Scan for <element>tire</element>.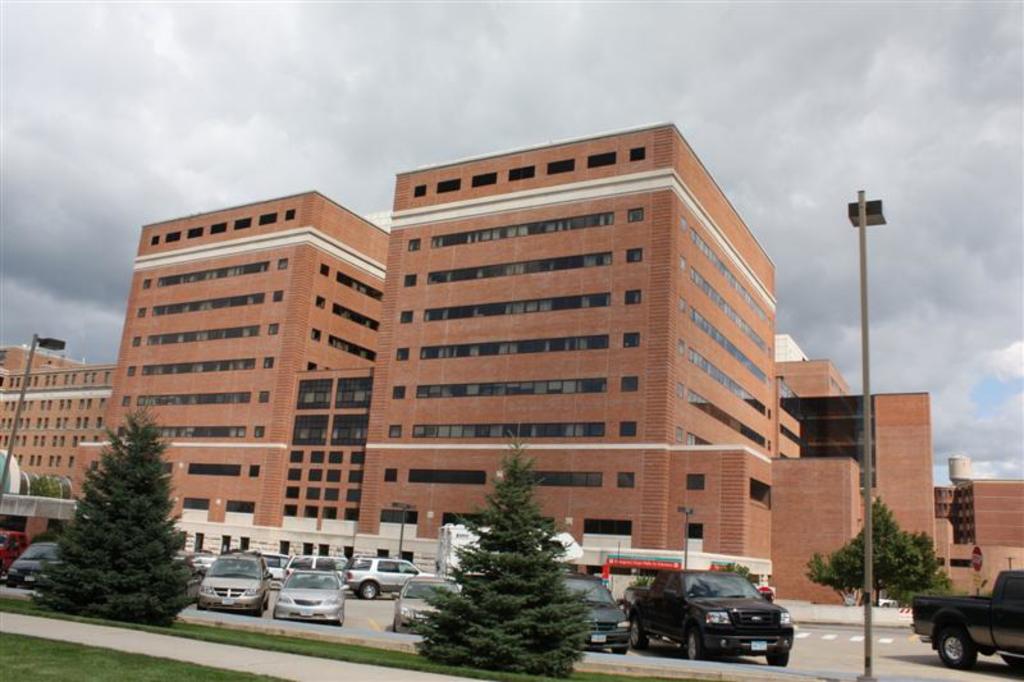
Scan result: (196,596,205,615).
